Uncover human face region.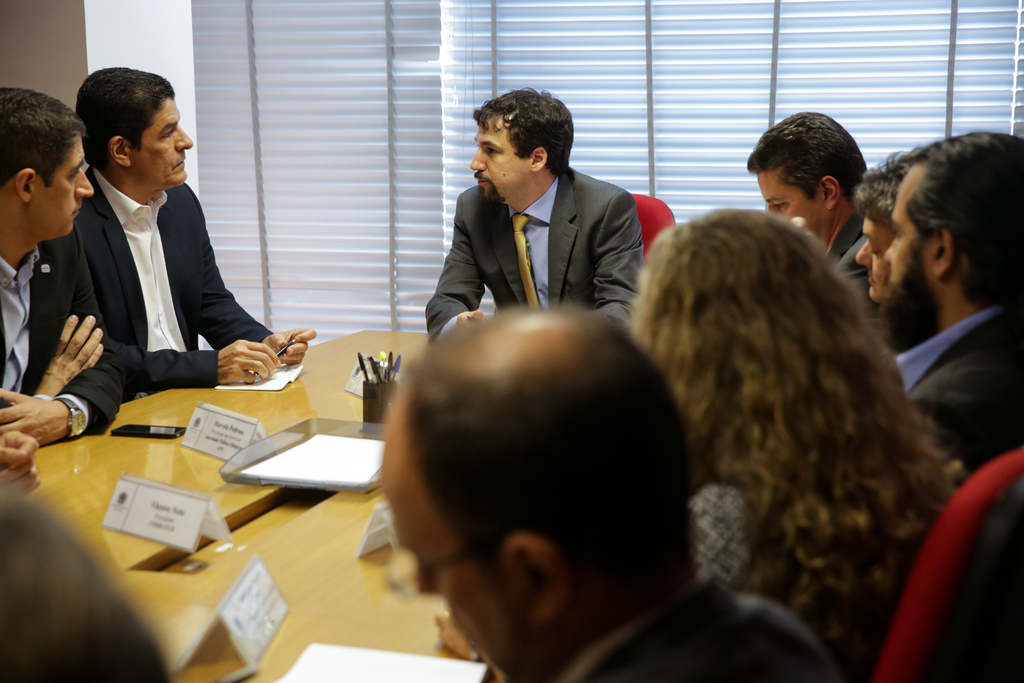
Uncovered: box=[467, 124, 528, 199].
